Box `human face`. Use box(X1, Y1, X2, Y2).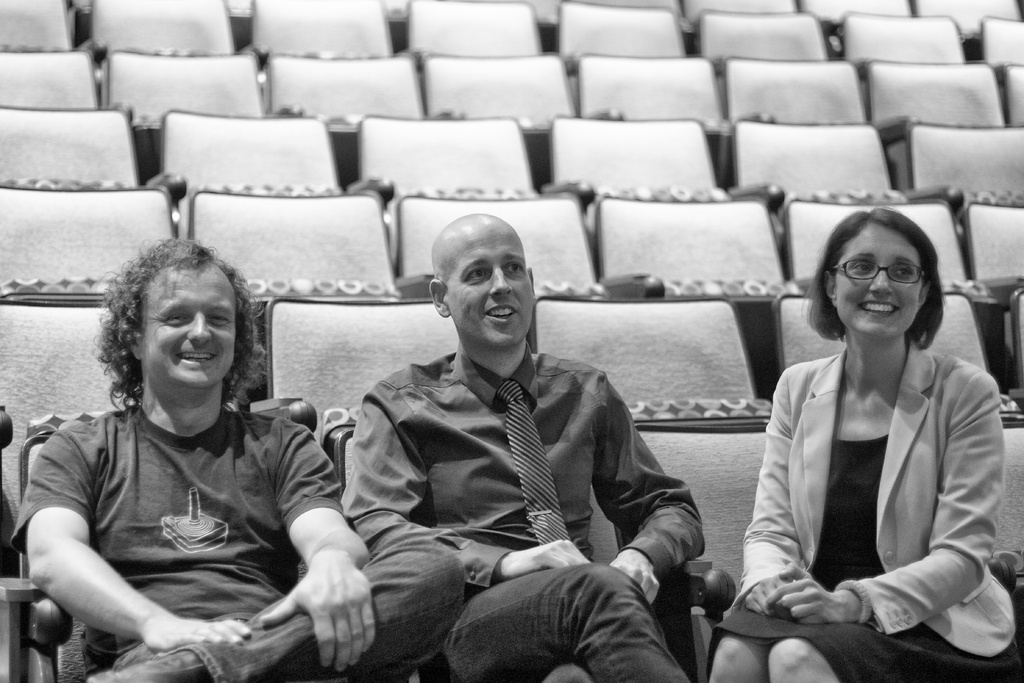
box(141, 270, 236, 384).
